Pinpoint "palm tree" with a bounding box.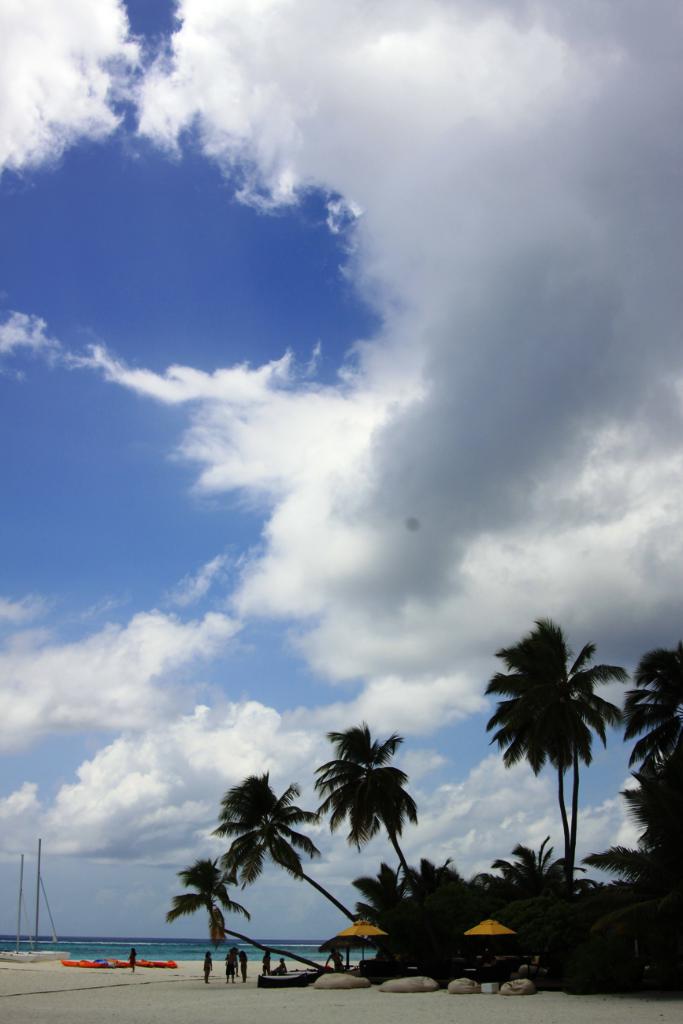
{"x1": 210, "y1": 770, "x2": 378, "y2": 950}.
